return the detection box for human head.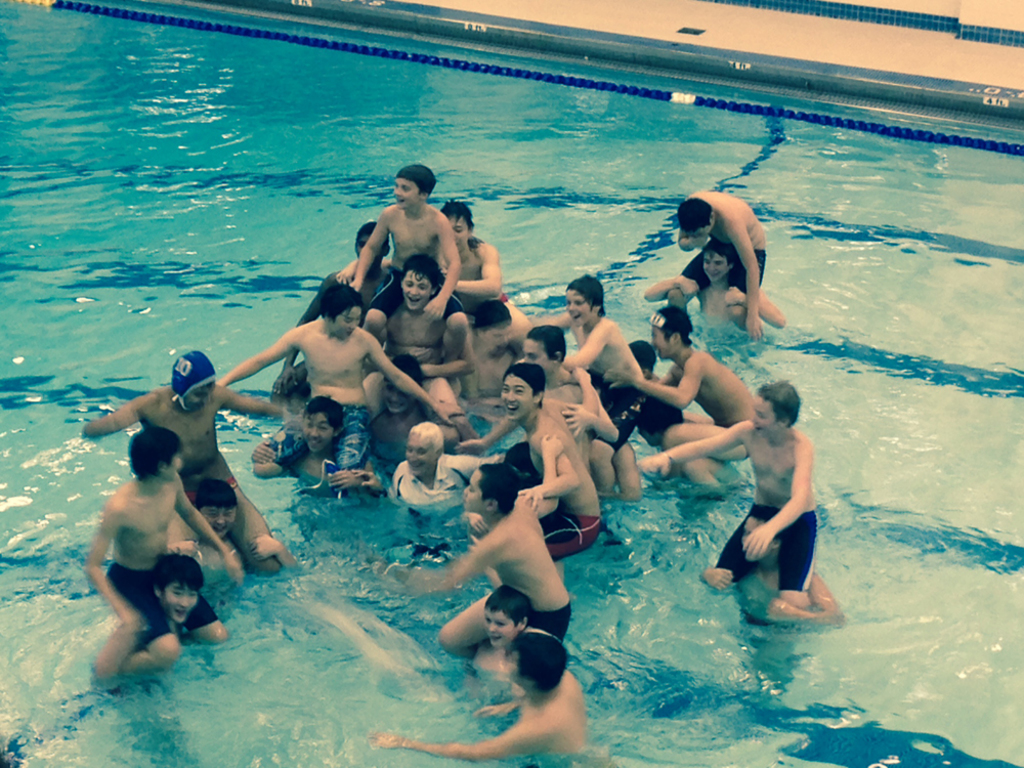
detection(564, 273, 604, 328).
